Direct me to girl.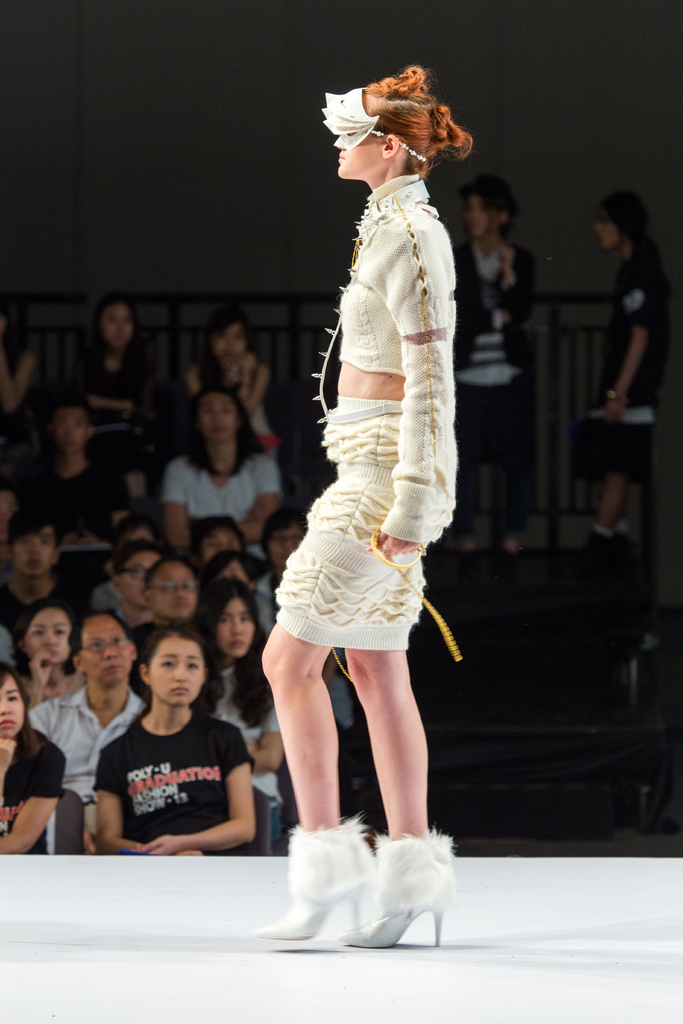
Direction: select_region(190, 583, 284, 854).
